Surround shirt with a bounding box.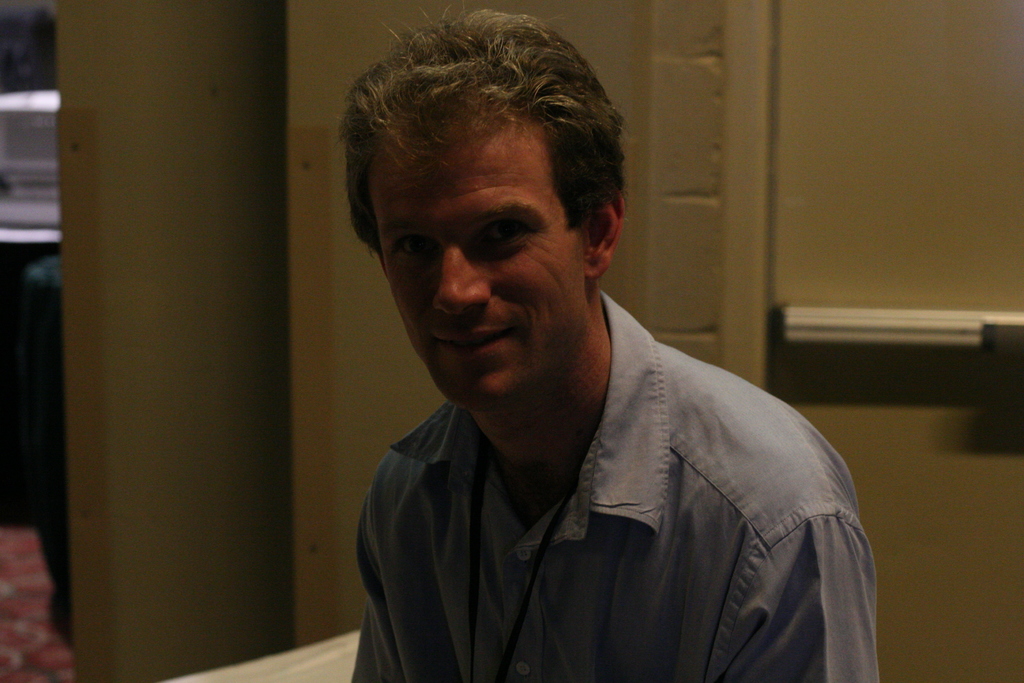
bbox(348, 286, 883, 682).
